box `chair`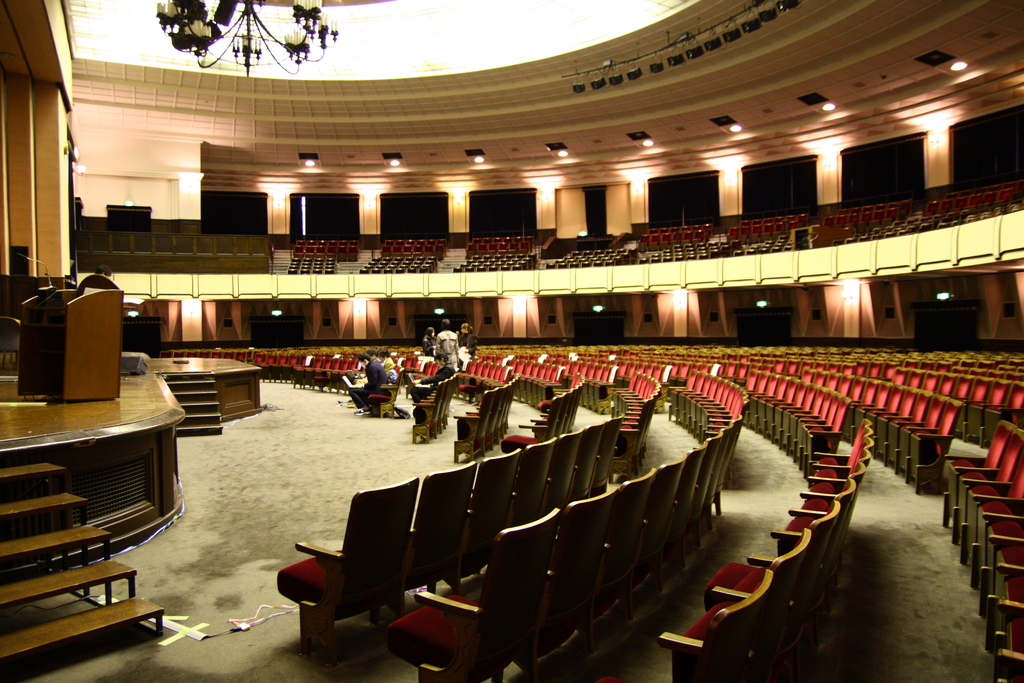
crop(276, 489, 423, 675)
